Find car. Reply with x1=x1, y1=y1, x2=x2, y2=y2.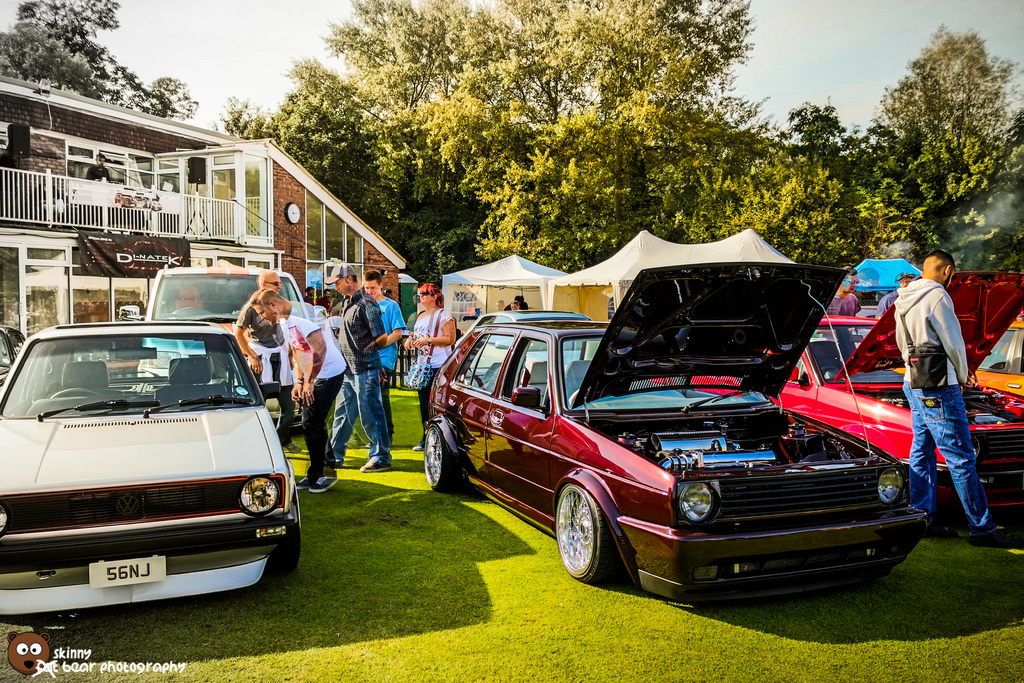
x1=420, y1=257, x2=931, y2=597.
